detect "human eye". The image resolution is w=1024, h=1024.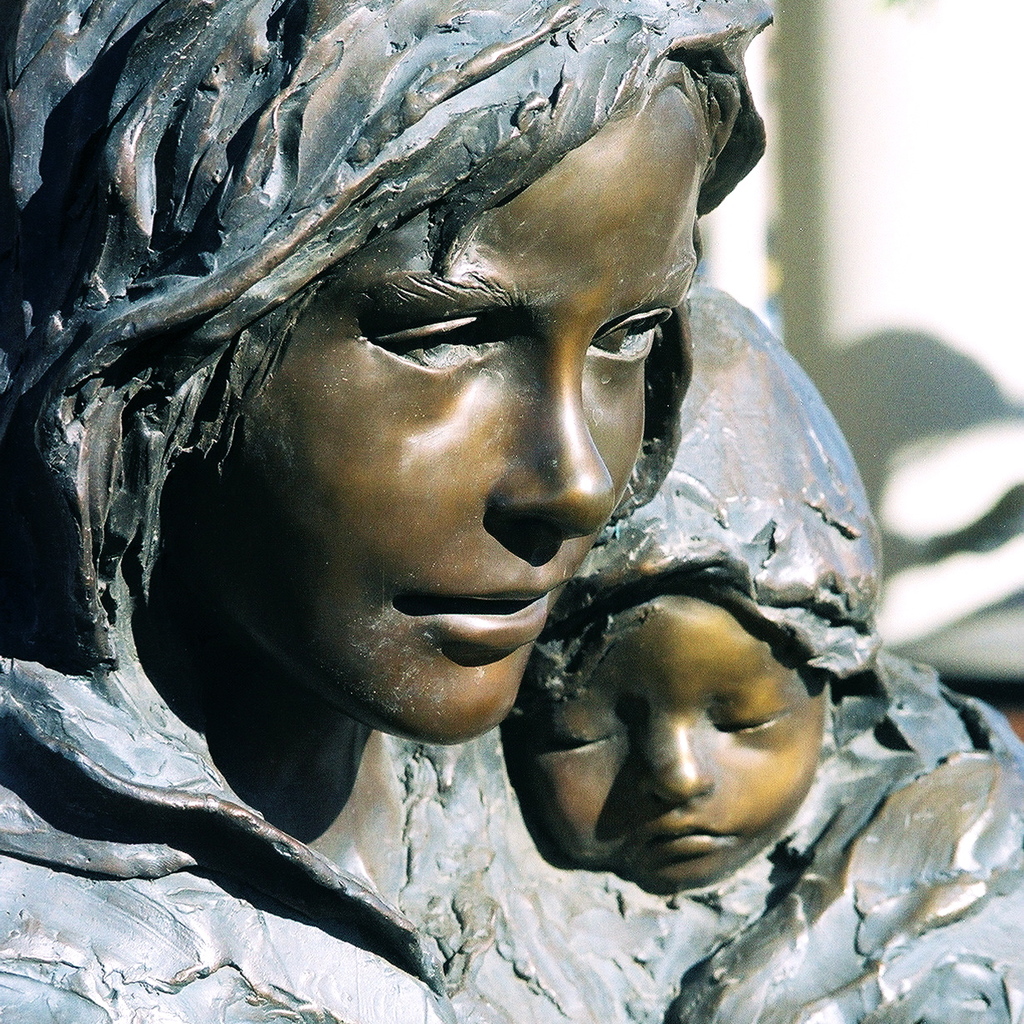
[582,307,677,378].
